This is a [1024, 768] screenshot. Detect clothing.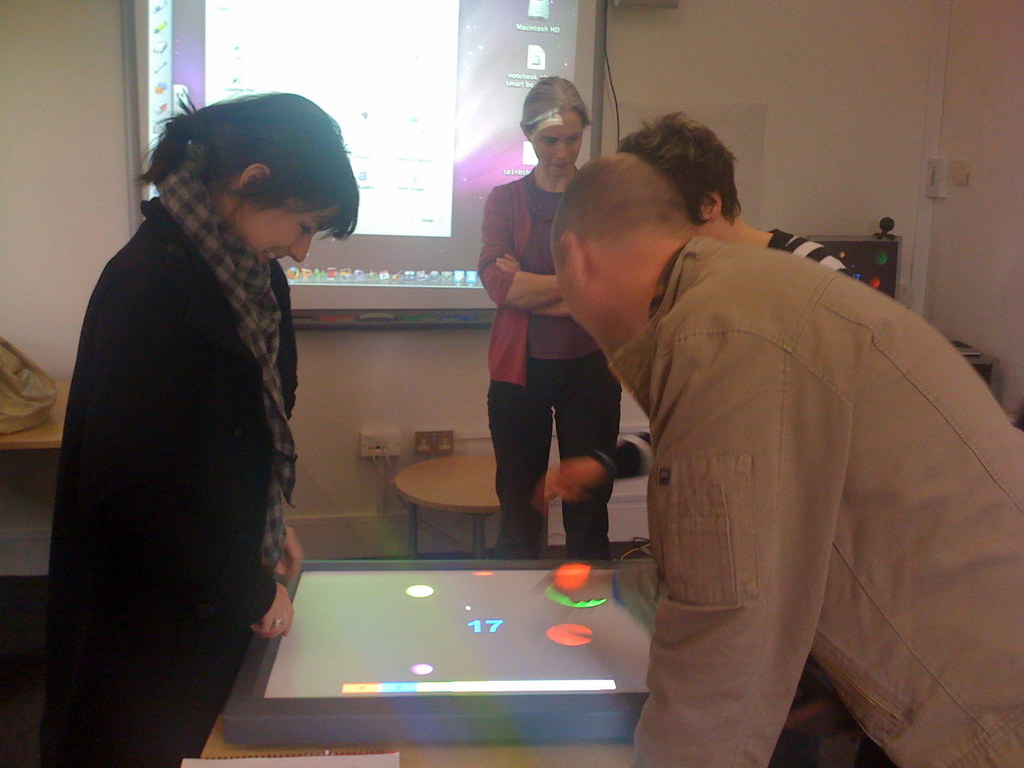
34:99:344:749.
